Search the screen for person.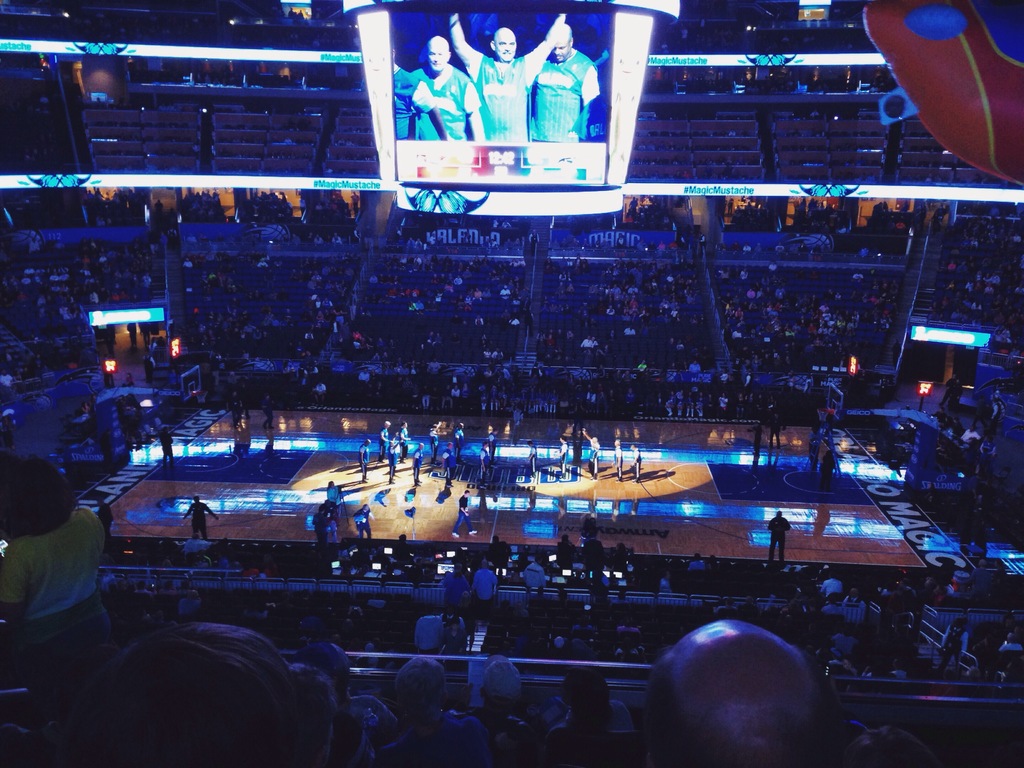
Found at (left=678, top=236, right=692, bottom=253).
